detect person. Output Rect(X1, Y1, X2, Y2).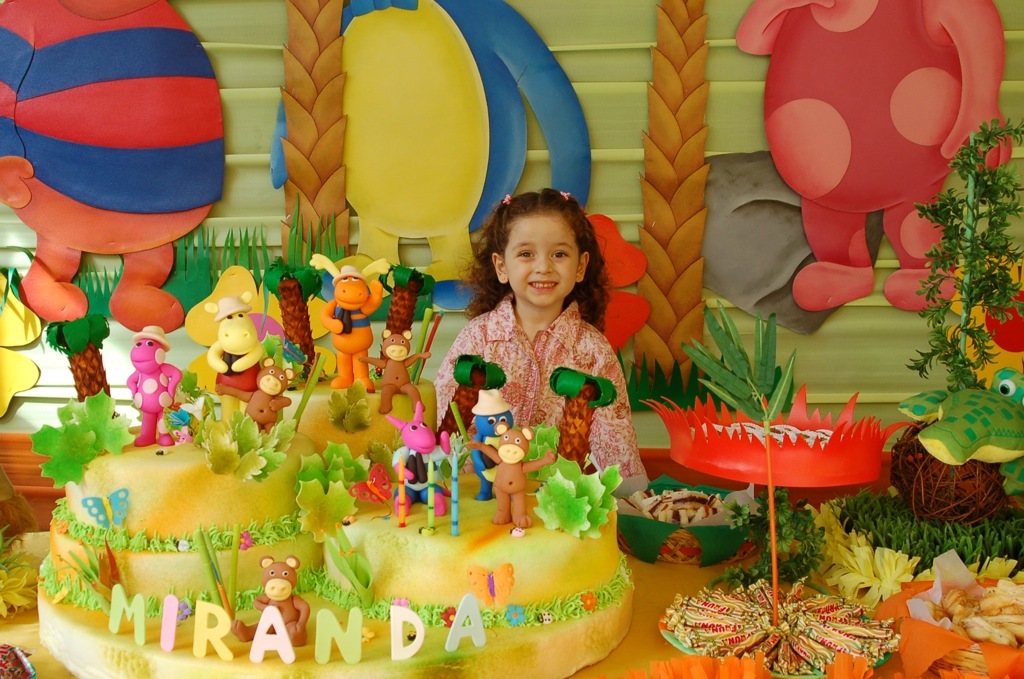
Rect(442, 172, 641, 525).
